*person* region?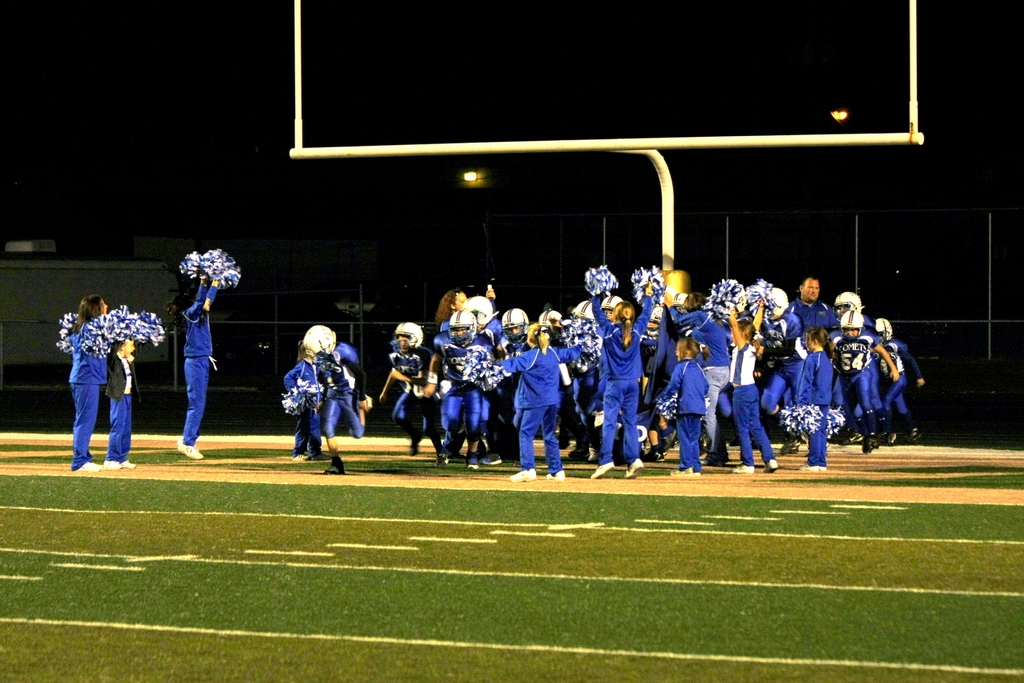
rect(330, 333, 365, 440)
